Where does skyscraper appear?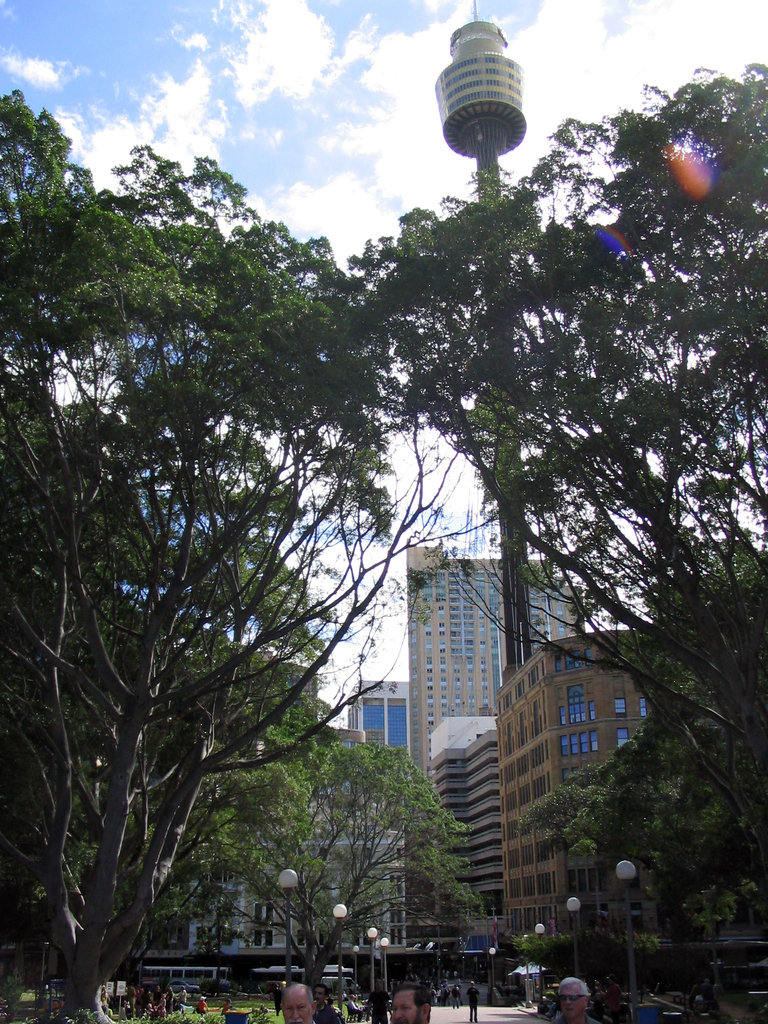
Appears at BBox(410, 535, 620, 843).
